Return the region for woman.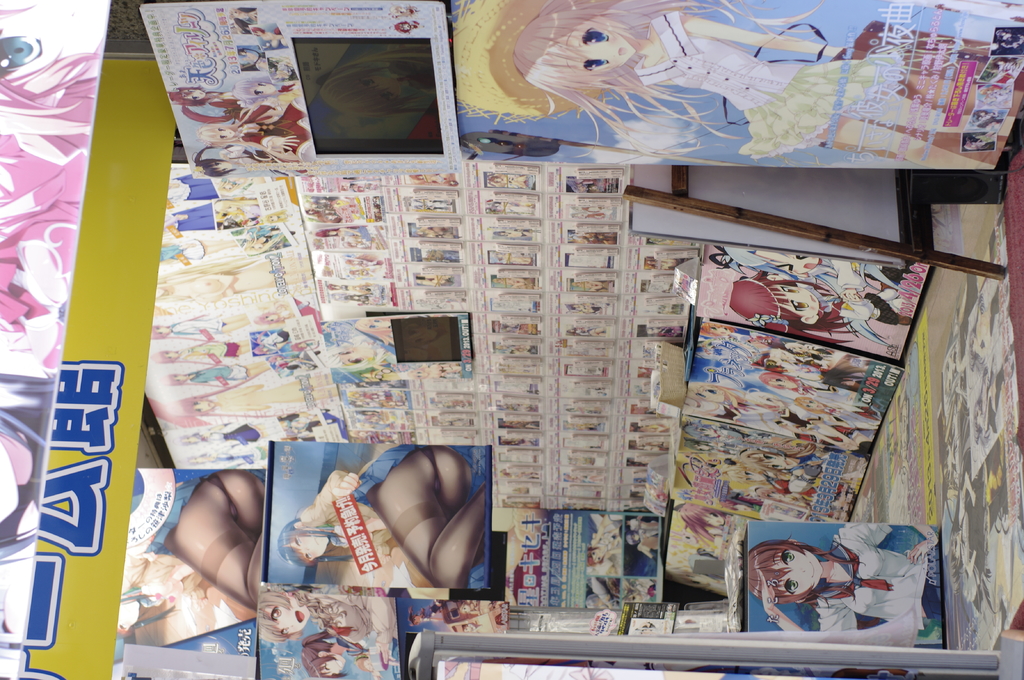
bbox=[726, 275, 883, 334].
